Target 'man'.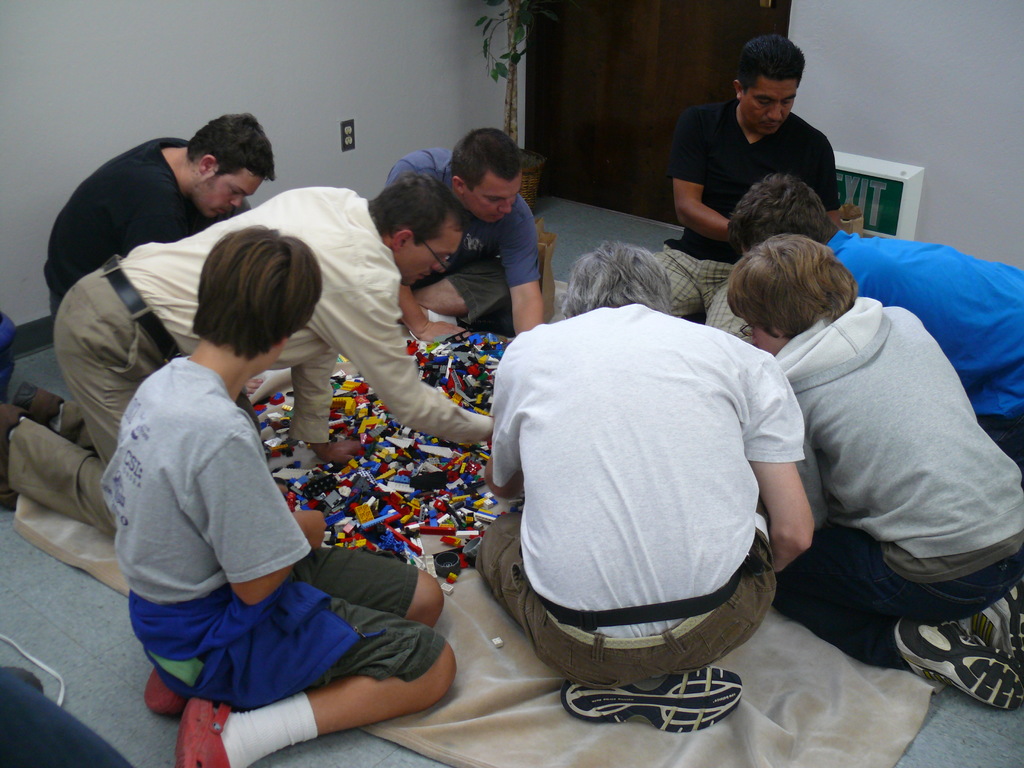
Target region: bbox=(711, 170, 1023, 474).
